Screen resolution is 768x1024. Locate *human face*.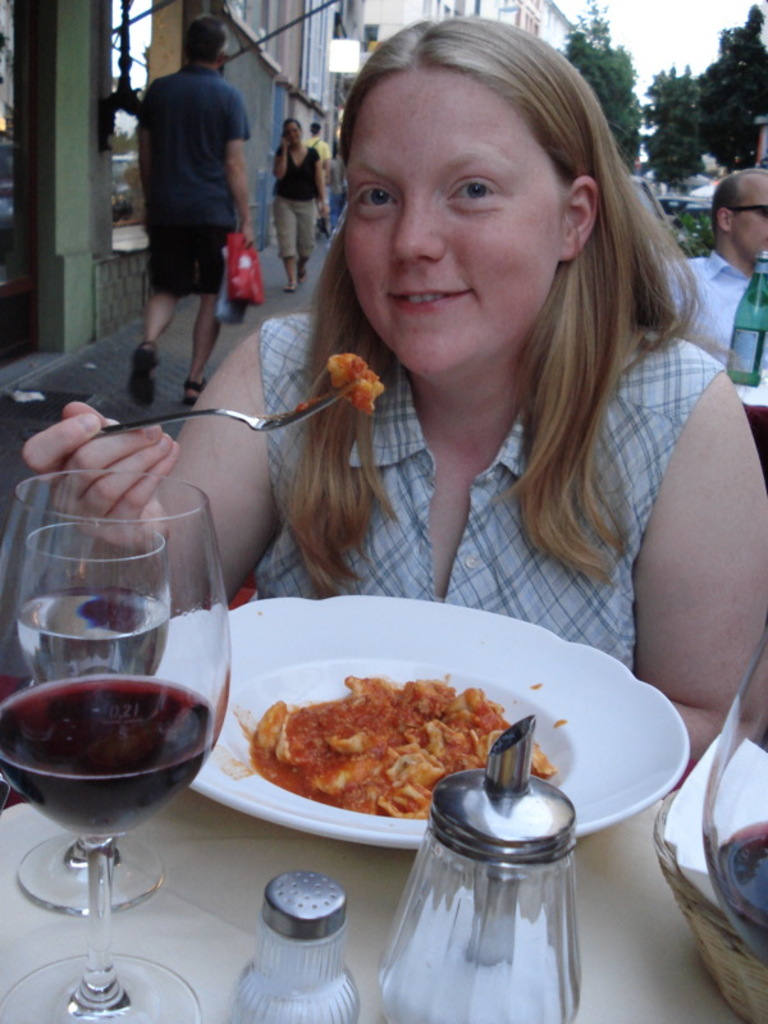
<region>343, 68, 568, 374</region>.
